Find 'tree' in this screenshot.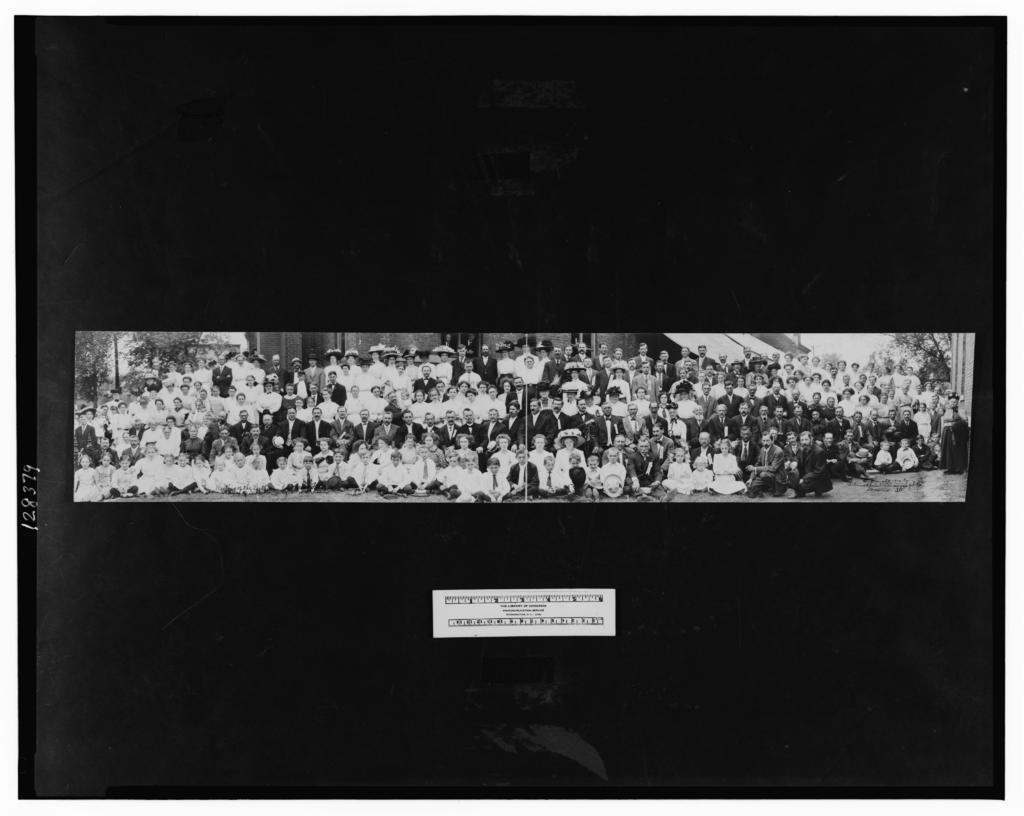
The bounding box for 'tree' is box=[76, 325, 116, 403].
